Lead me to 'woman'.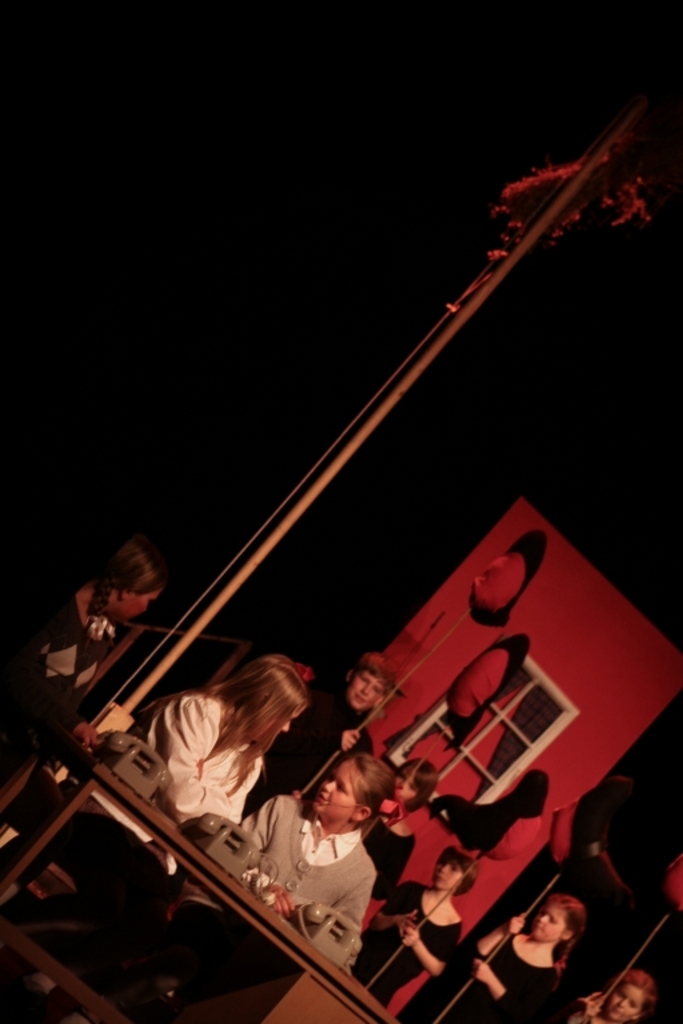
Lead to x1=235 y1=751 x2=396 y2=932.
